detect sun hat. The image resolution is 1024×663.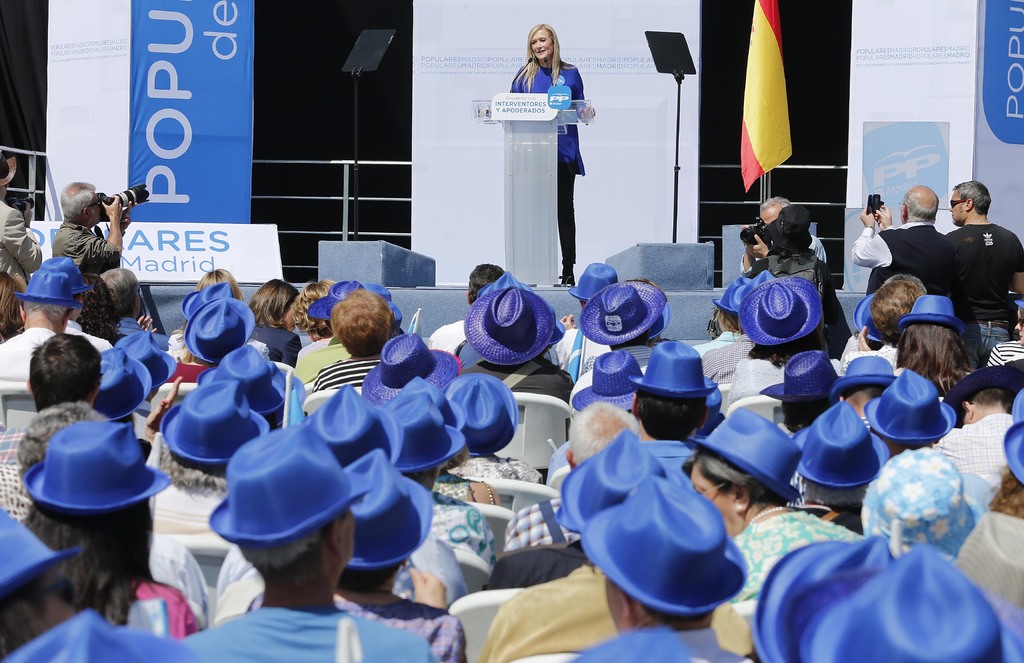
left=573, top=477, right=749, bottom=620.
